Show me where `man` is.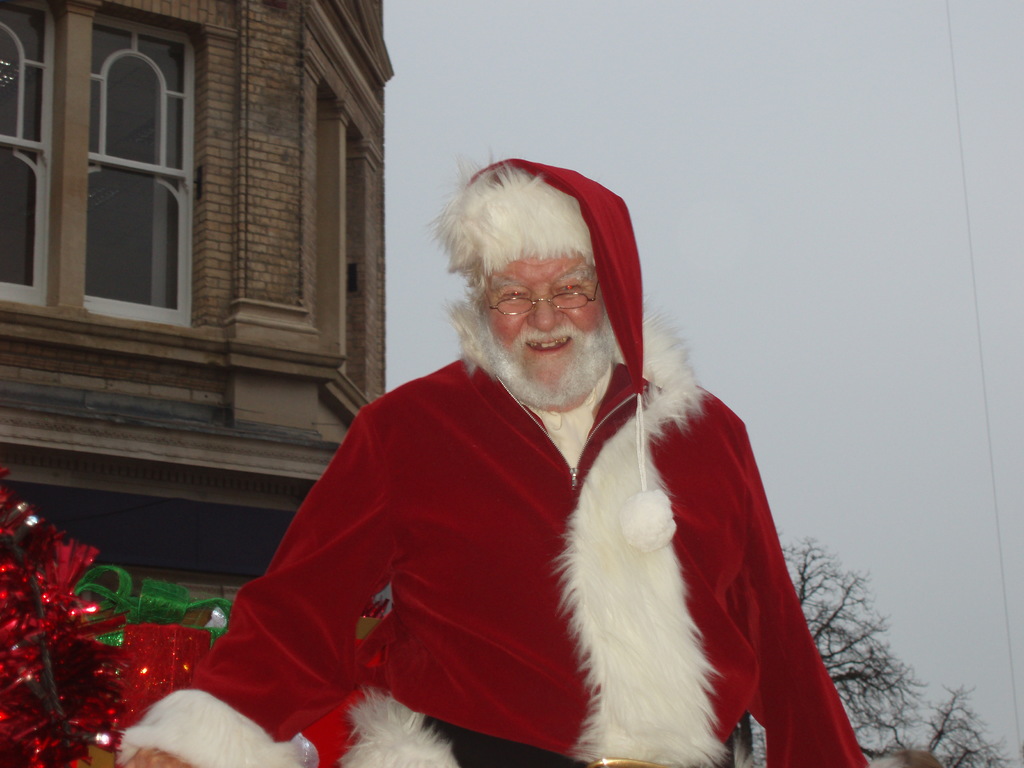
`man` is at [left=207, top=162, right=838, bottom=765].
